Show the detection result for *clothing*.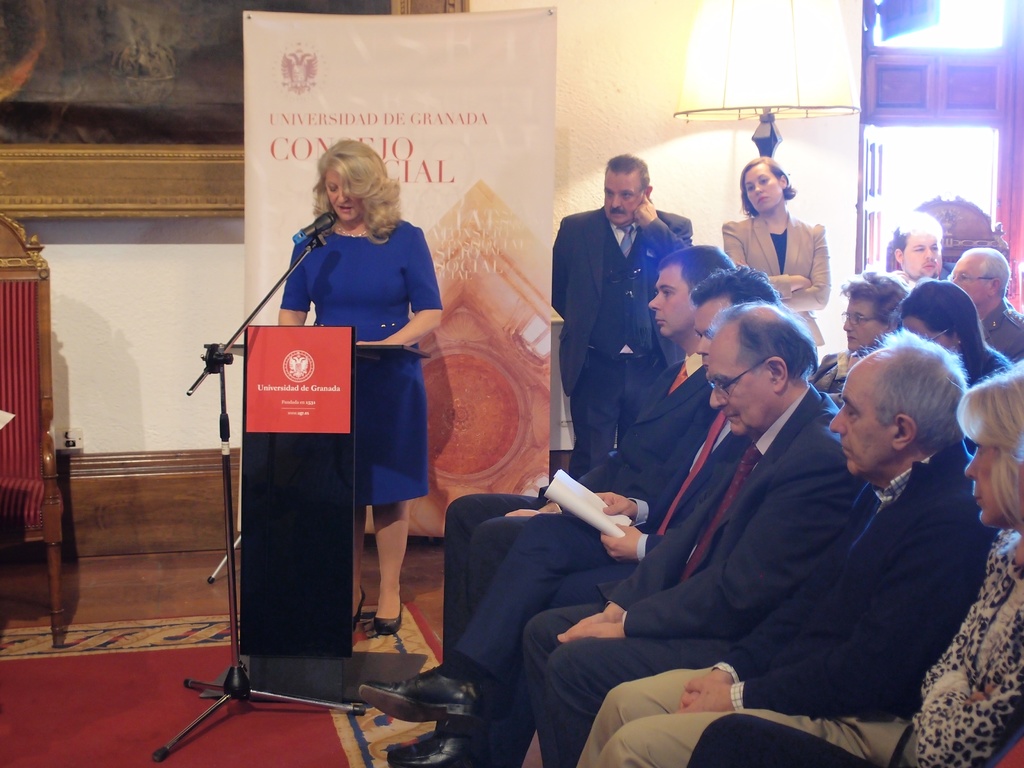
Rect(686, 532, 1023, 767).
